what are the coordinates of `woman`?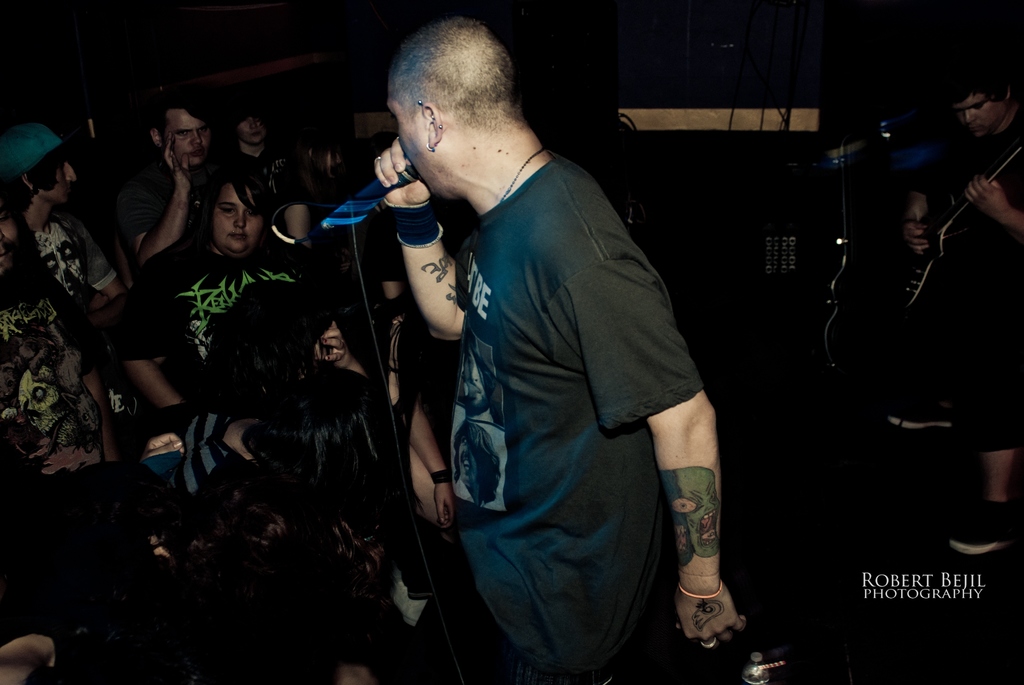
[116,159,342,402].
